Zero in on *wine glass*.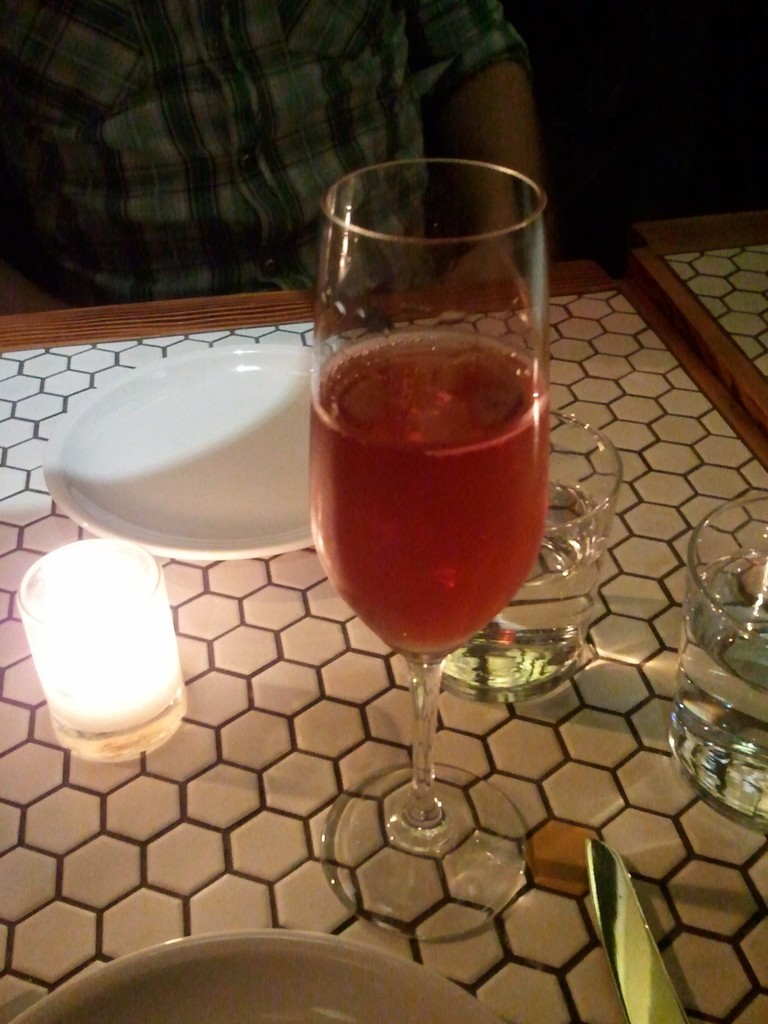
Zeroed in: x1=306 y1=159 x2=551 y2=947.
